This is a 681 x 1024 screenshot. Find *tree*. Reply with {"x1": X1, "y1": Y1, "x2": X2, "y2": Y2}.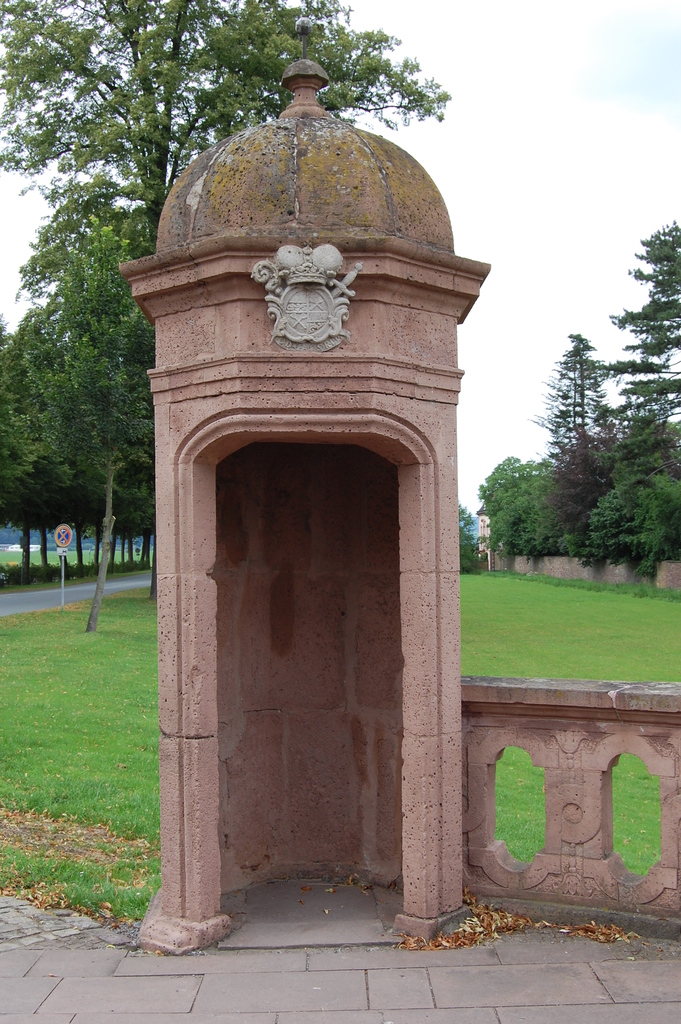
{"x1": 457, "y1": 504, "x2": 490, "y2": 574}.
